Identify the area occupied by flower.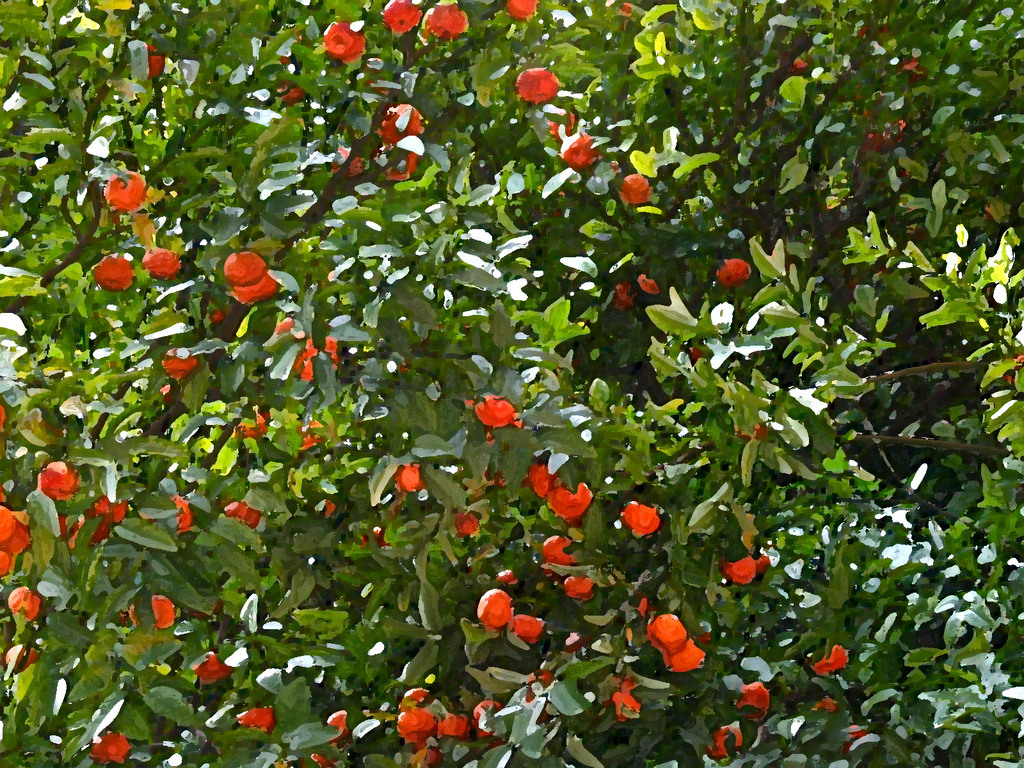
Area: Rect(862, 109, 903, 149).
